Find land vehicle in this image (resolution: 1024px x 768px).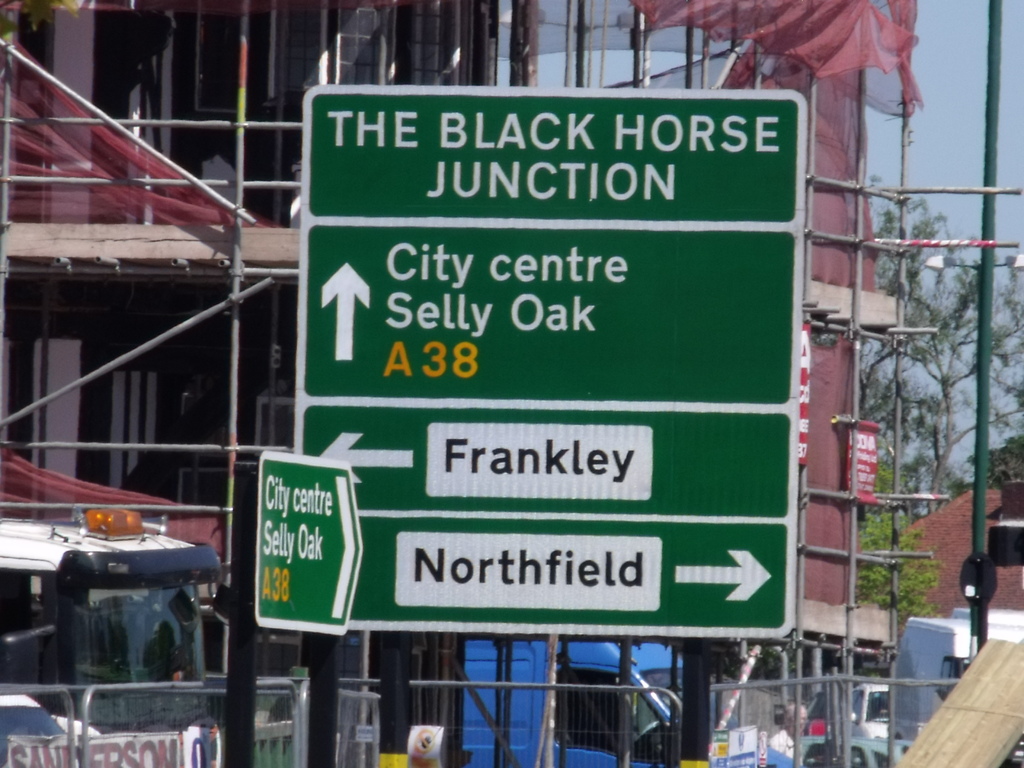
(left=797, top=677, right=890, bottom=767).
